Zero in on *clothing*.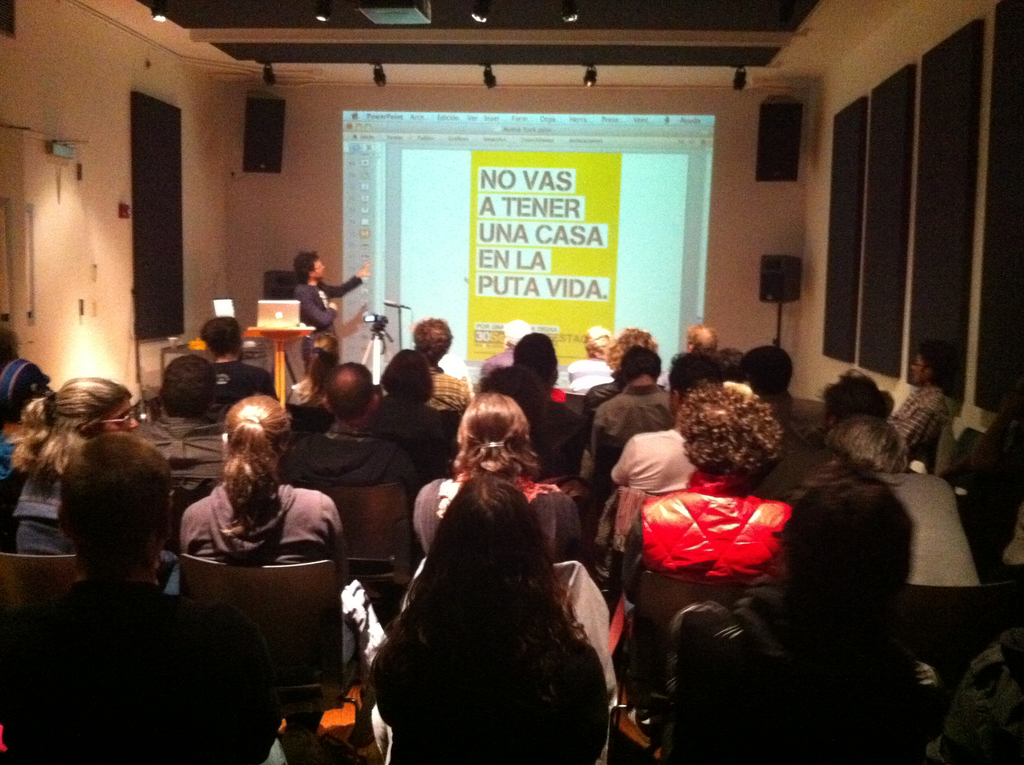
Zeroed in: <region>165, 474, 357, 679</region>.
